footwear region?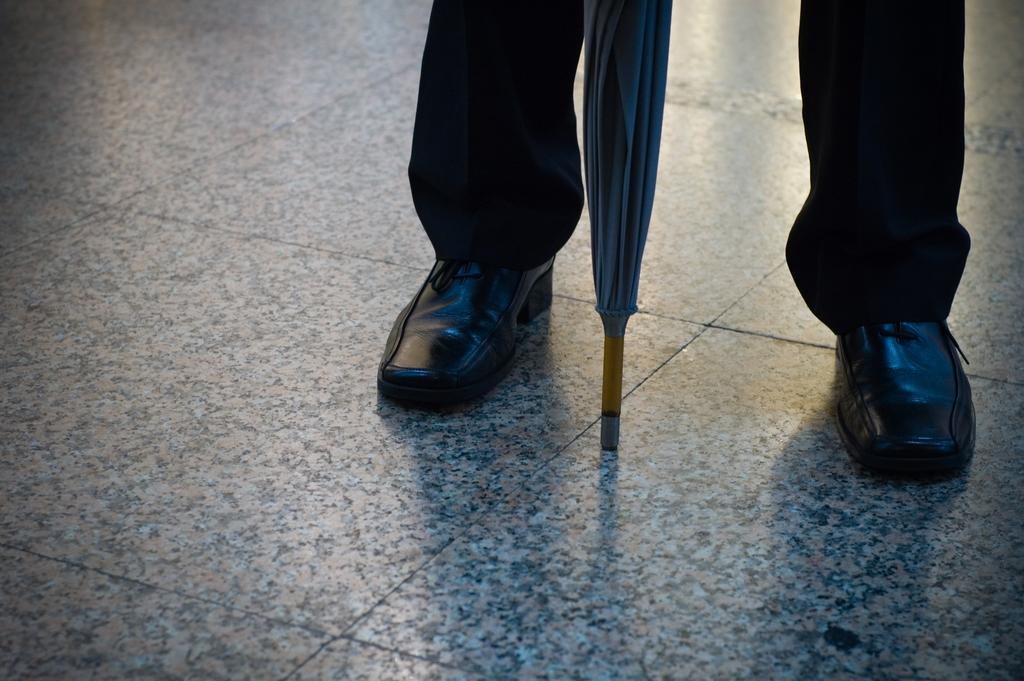
[383, 223, 560, 406]
